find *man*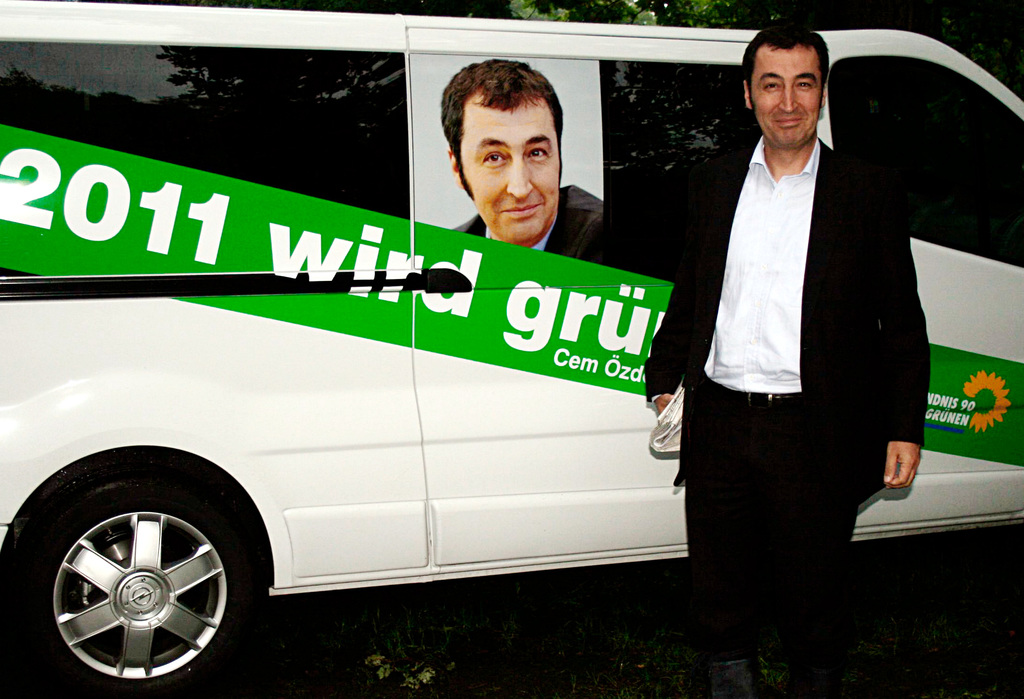
box=[434, 54, 606, 265]
